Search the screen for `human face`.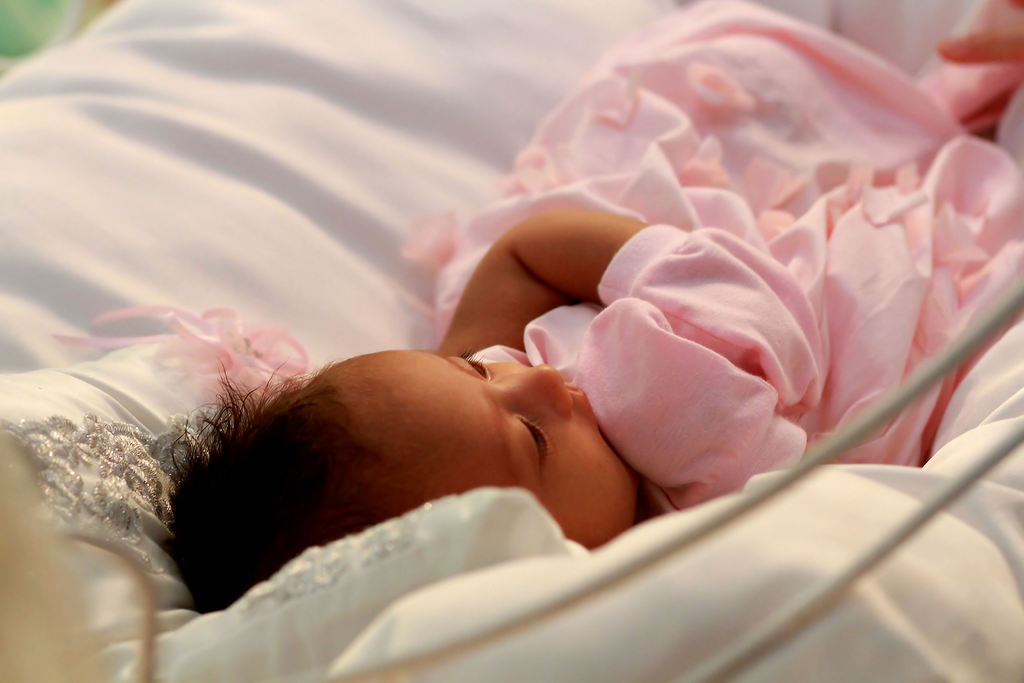
Found at {"left": 320, "top": 350, "right": 640, "bottom": 546}.
